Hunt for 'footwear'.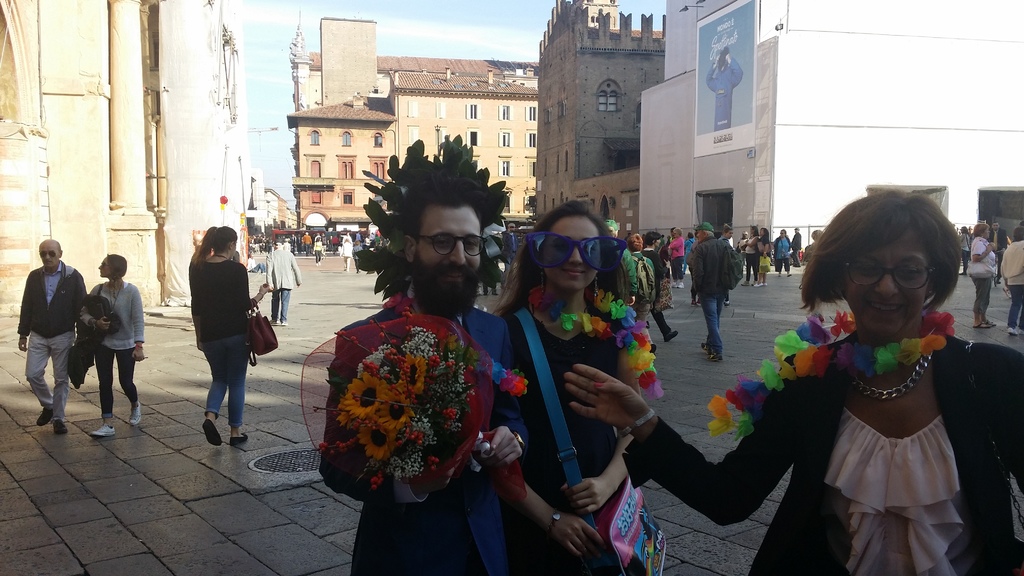
Hunted down at [669,281,676,286].
